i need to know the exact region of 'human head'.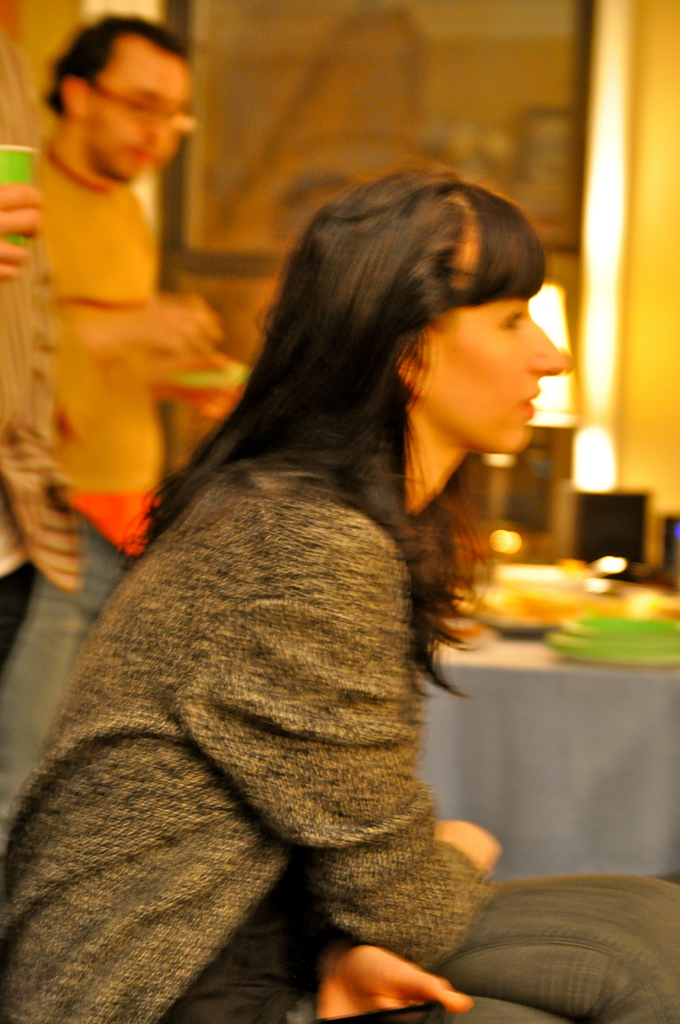
Region: x1=54 y1=20 x2=197 y2=176.
